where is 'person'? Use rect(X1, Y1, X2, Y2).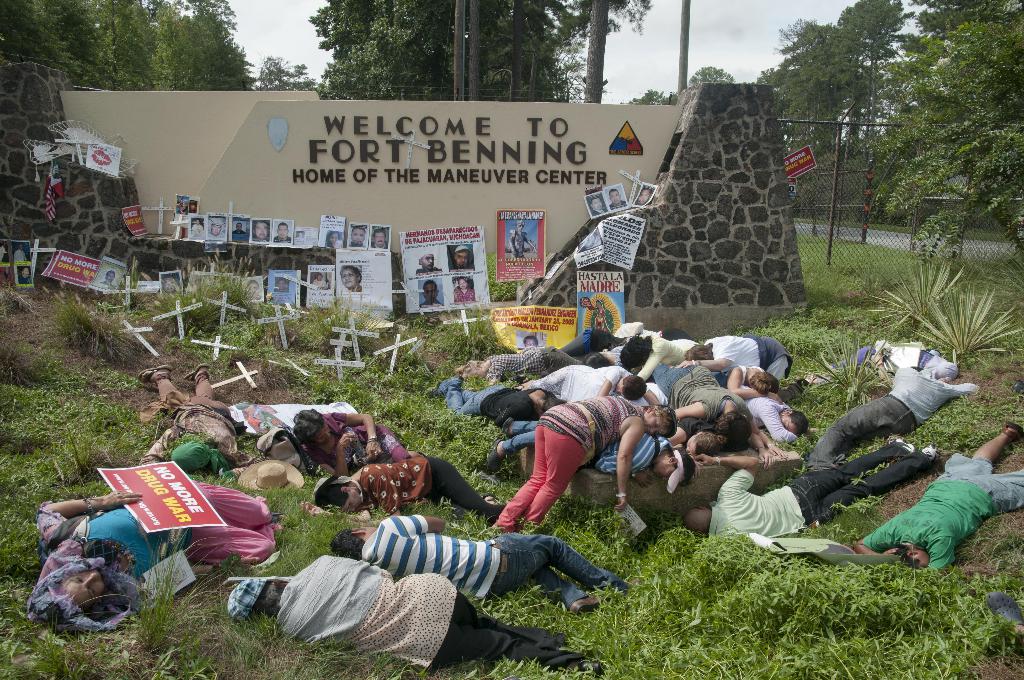
rect(325, 229, 342, 247).
